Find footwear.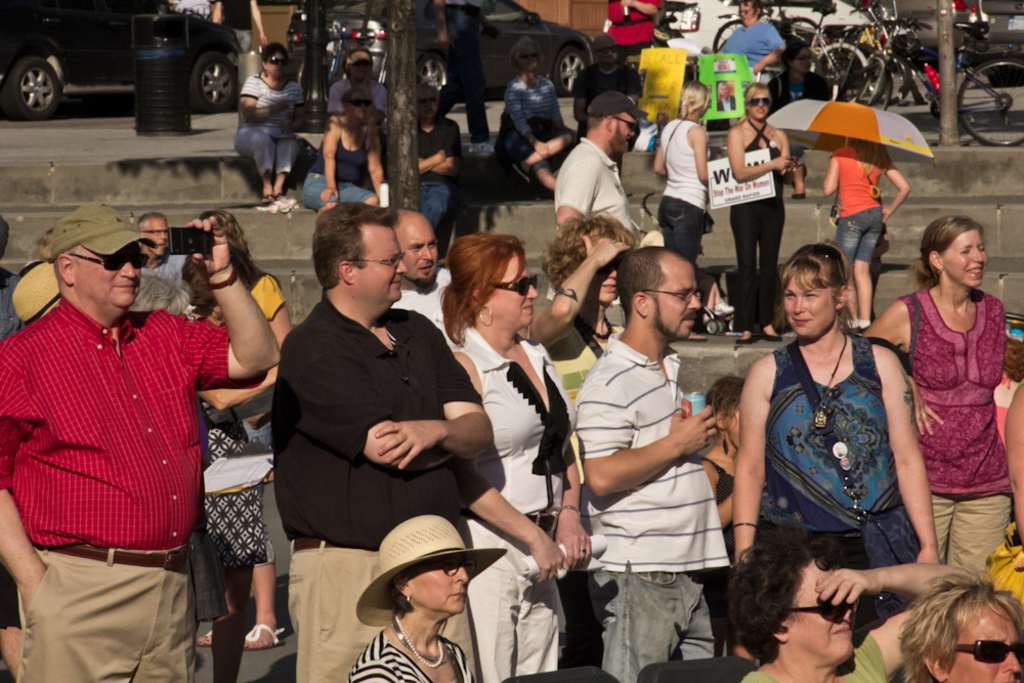
l=198, t=629, r=211, b=649.
